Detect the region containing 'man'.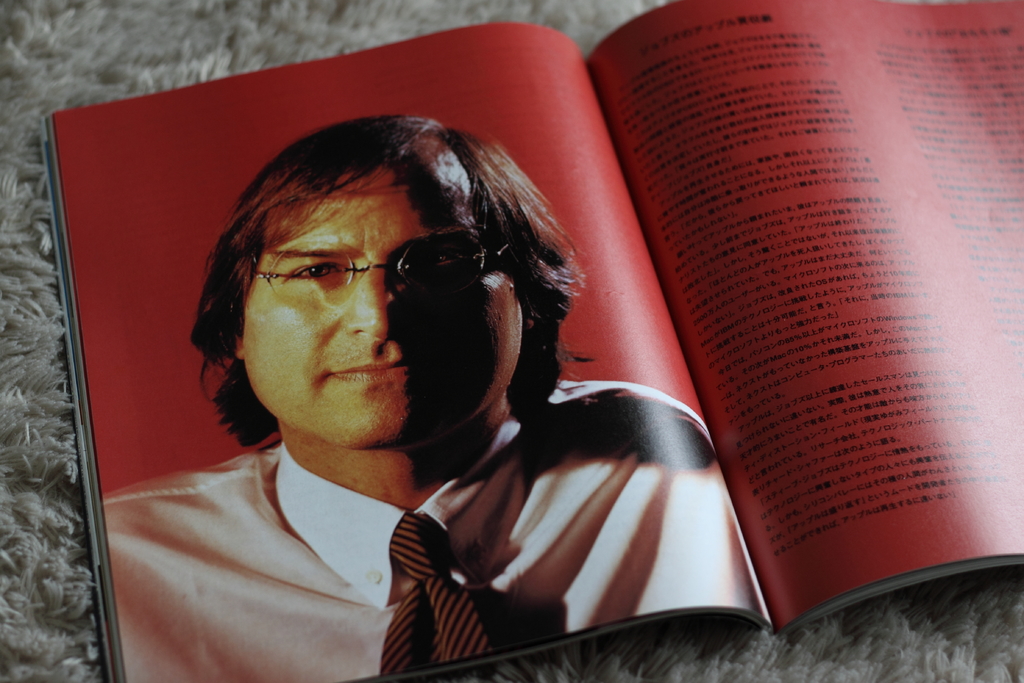
95/112/787/628.
